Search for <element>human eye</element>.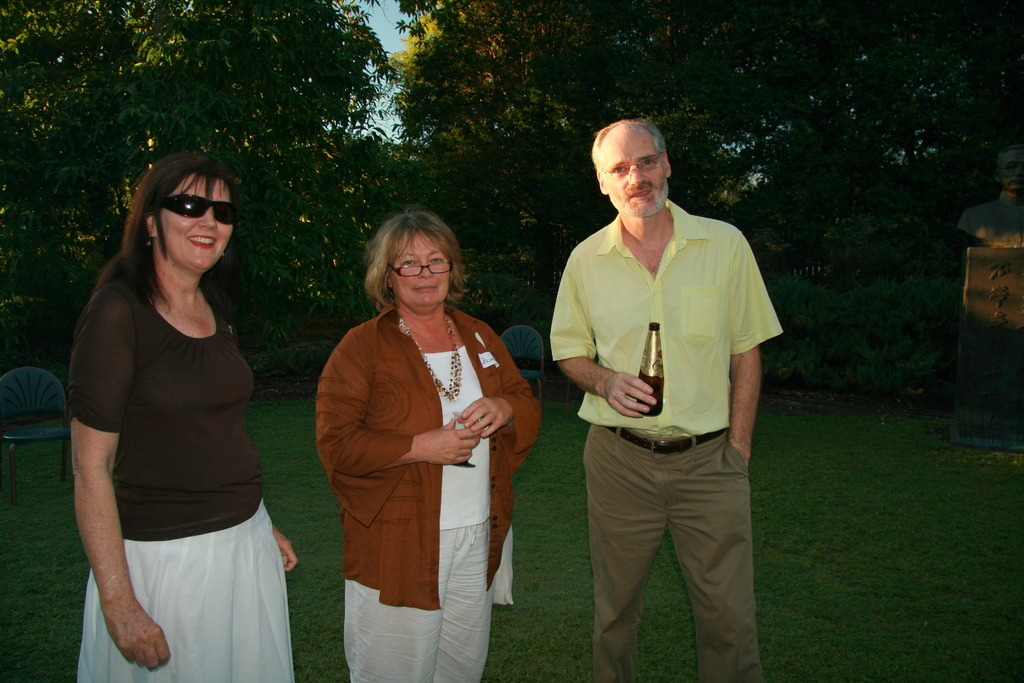
Found at x1=401, y1=257, x2=414, y2=272.
